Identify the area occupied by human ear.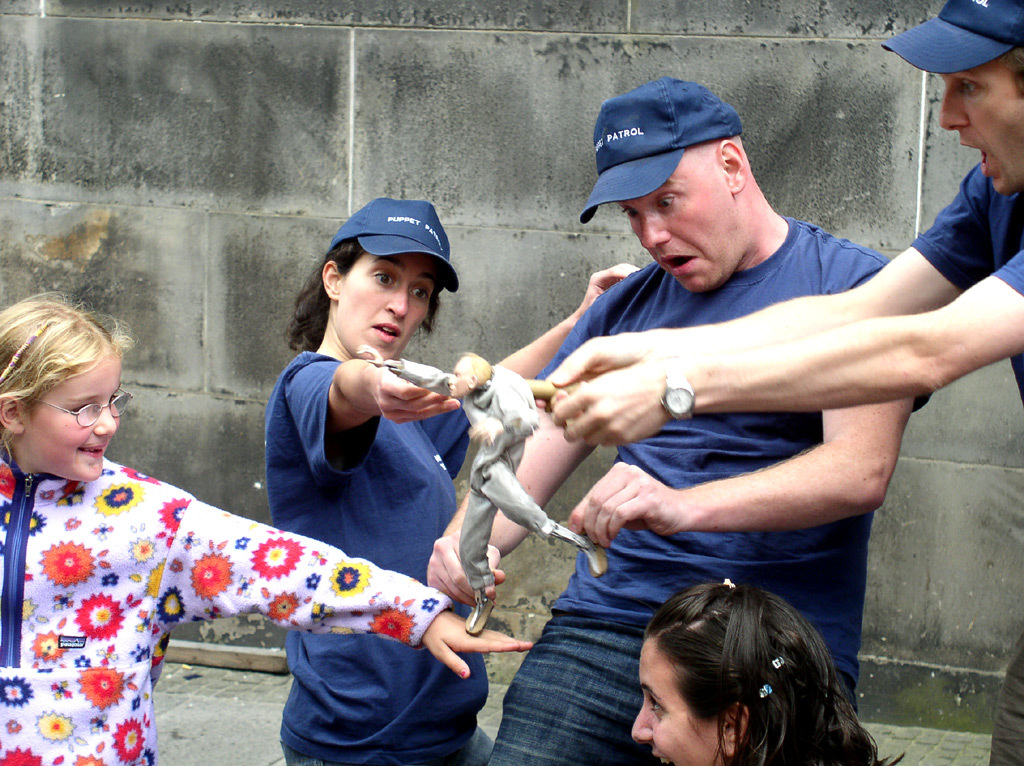
Area: region(724, 701, 754, 756).
